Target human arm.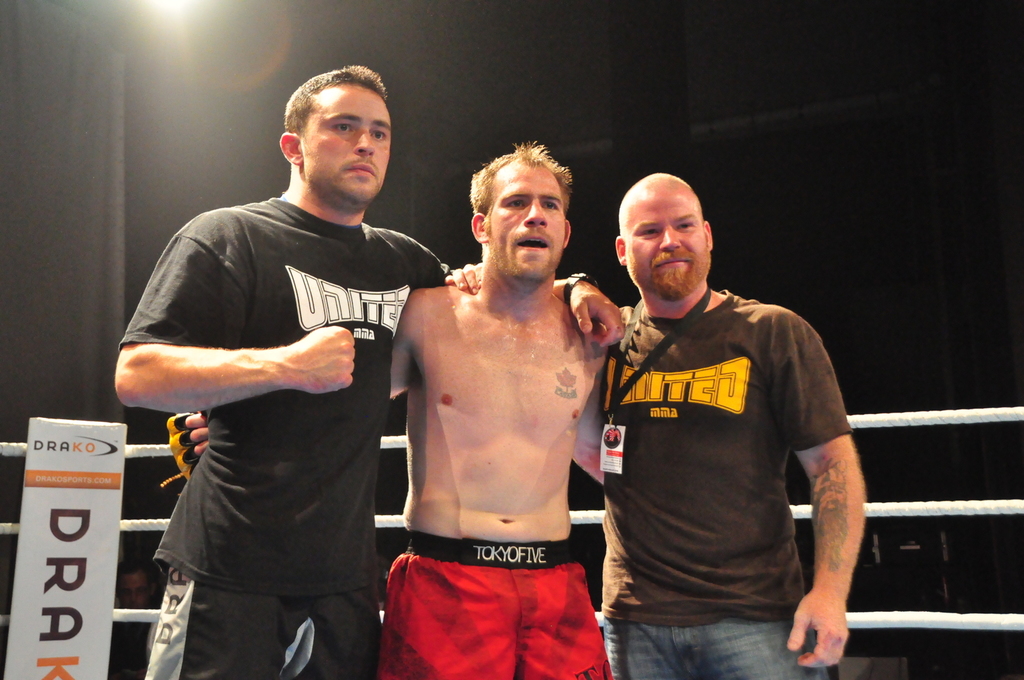
Target region: bbox=(443, 264, 483, 294).
